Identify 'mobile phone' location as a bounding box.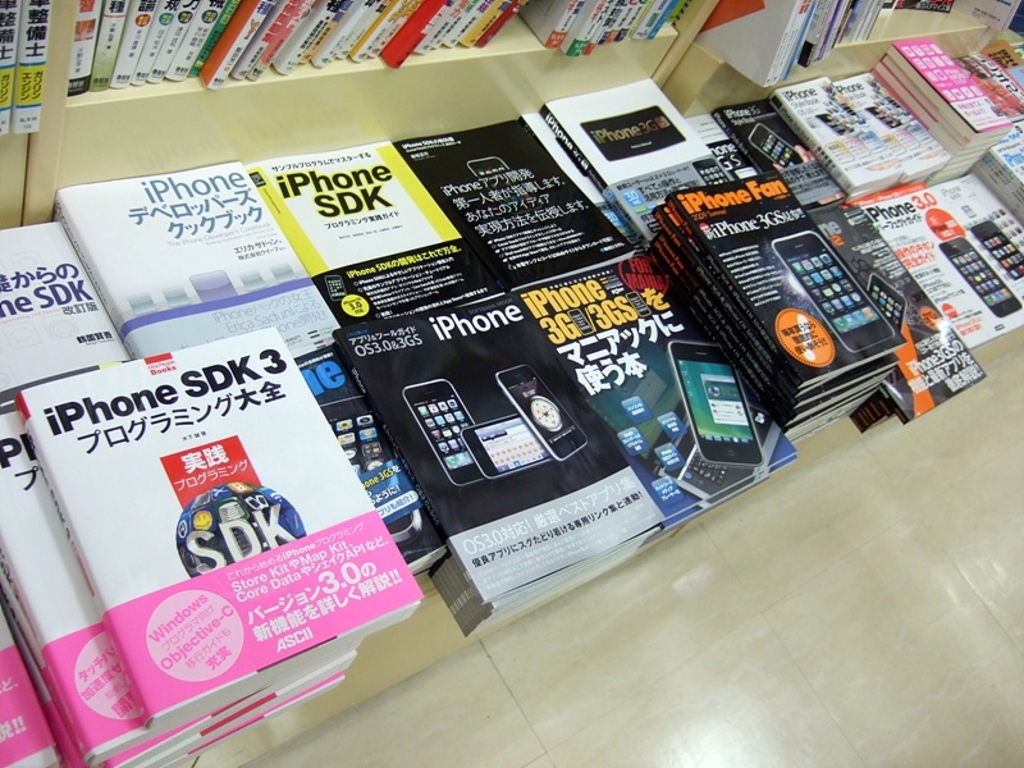
<box>402,379,485,485</box>.
